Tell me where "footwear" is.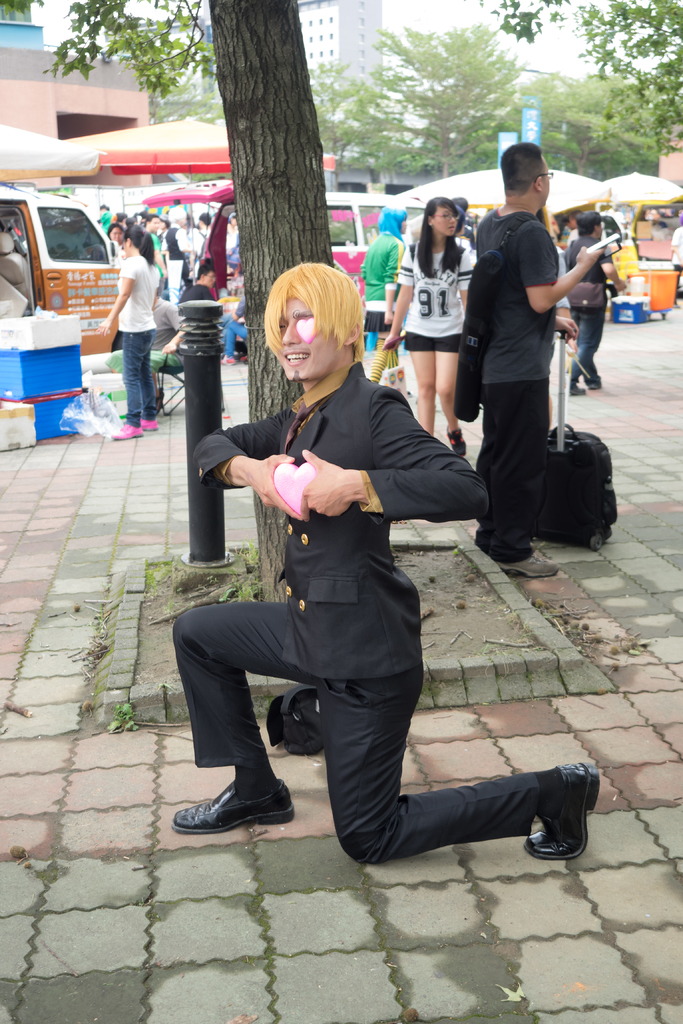
"footwear" is at bbox(498, 550, 561, 581).
